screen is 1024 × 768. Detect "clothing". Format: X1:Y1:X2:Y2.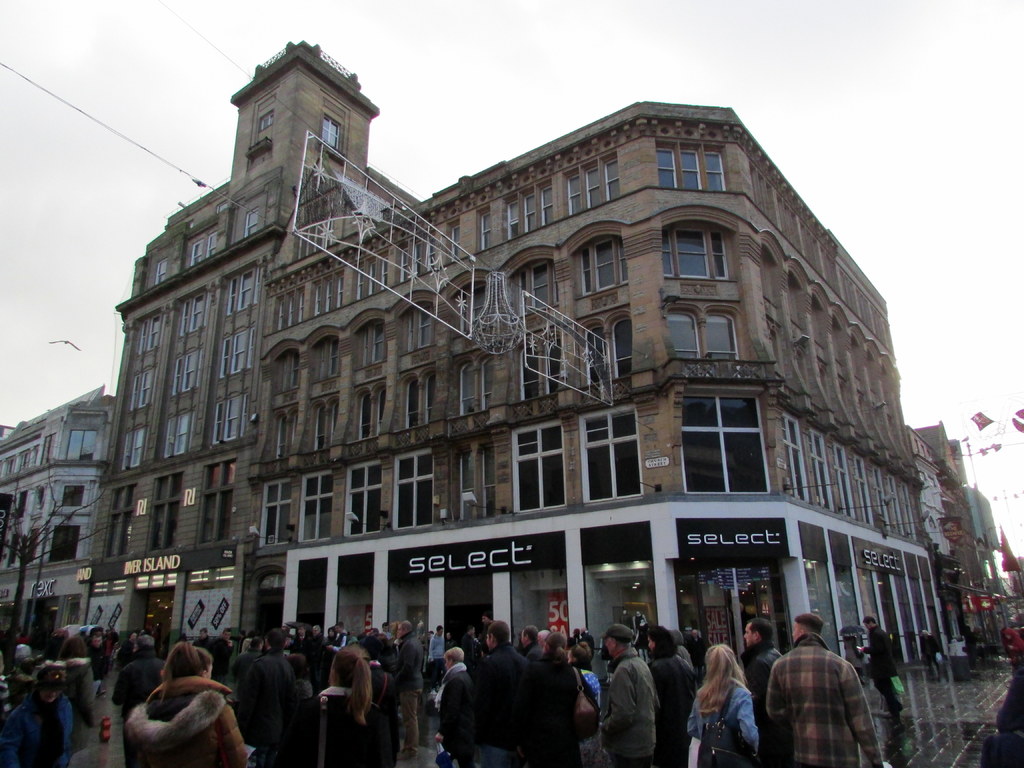
682:683:756:767.
